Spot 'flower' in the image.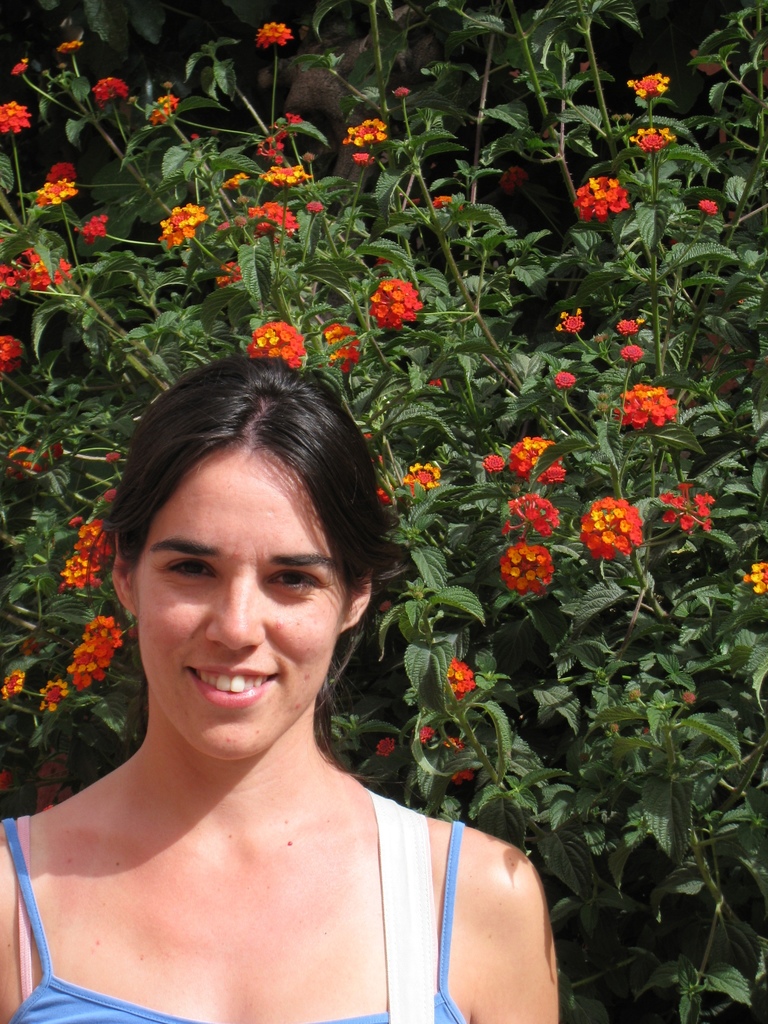
'flower' found at left=343, top=116, right=387, bottom=148.
